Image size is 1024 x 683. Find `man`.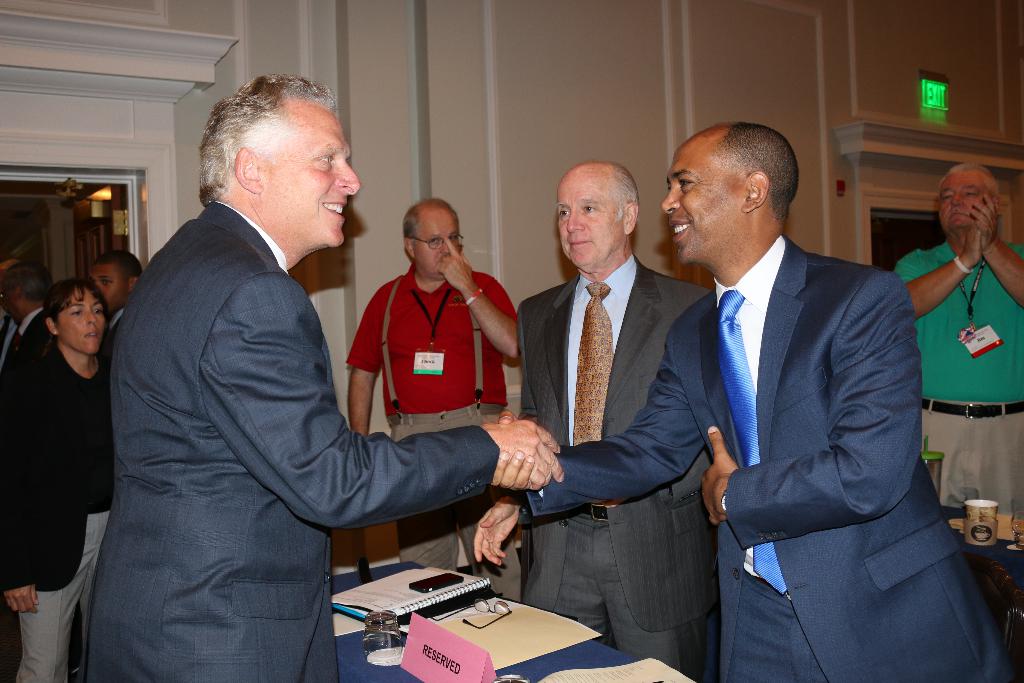
(left=0, top=252, right=54, bottom=399).
